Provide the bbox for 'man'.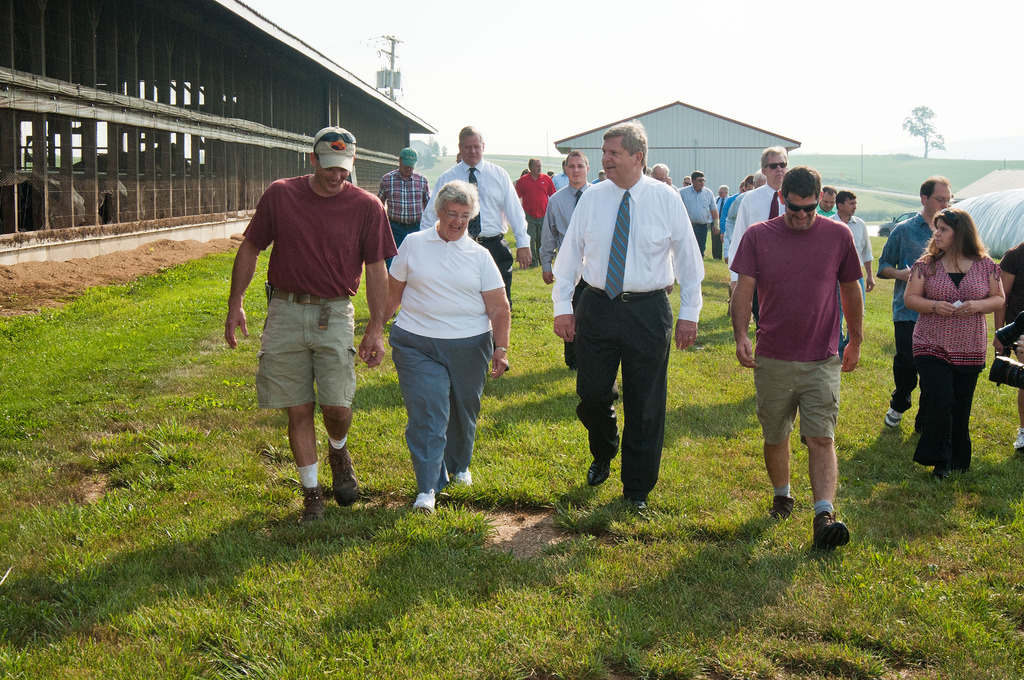
crop(680, 172, 719, 249).
